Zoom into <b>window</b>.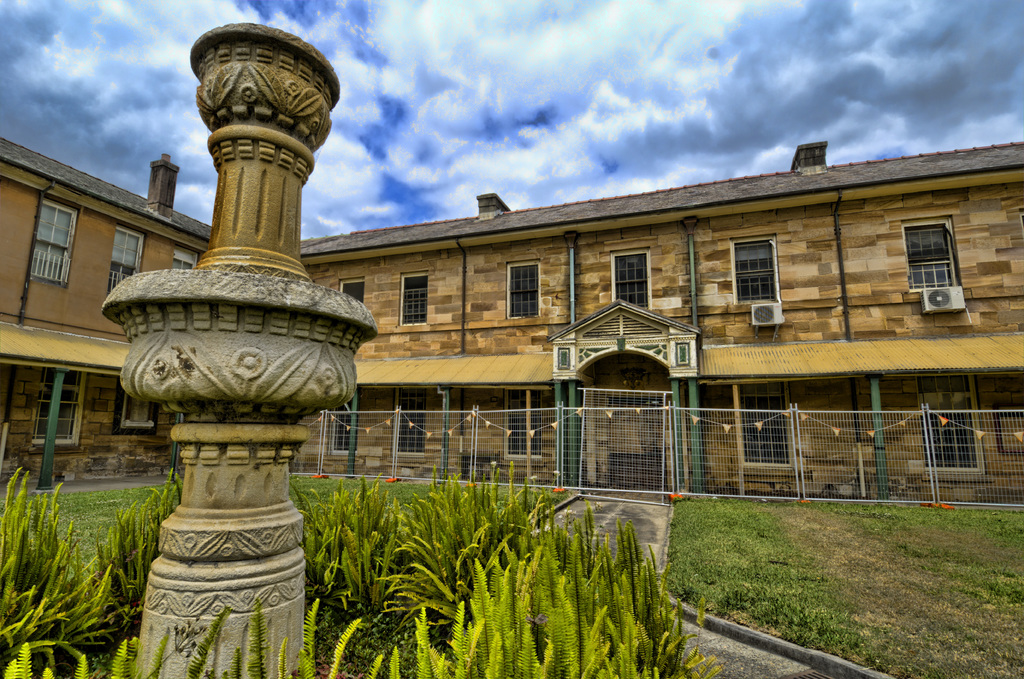
Zoom target: 731 237 781 305.
